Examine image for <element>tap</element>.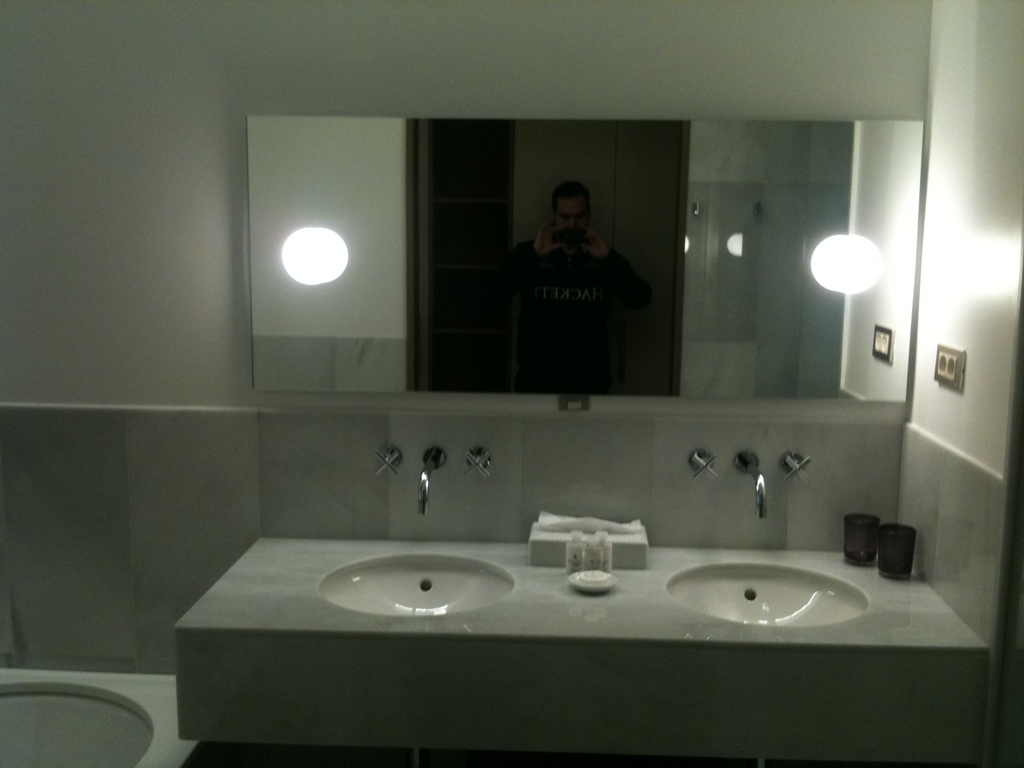
Examination result: bbox(753, 471, 766, 519).
